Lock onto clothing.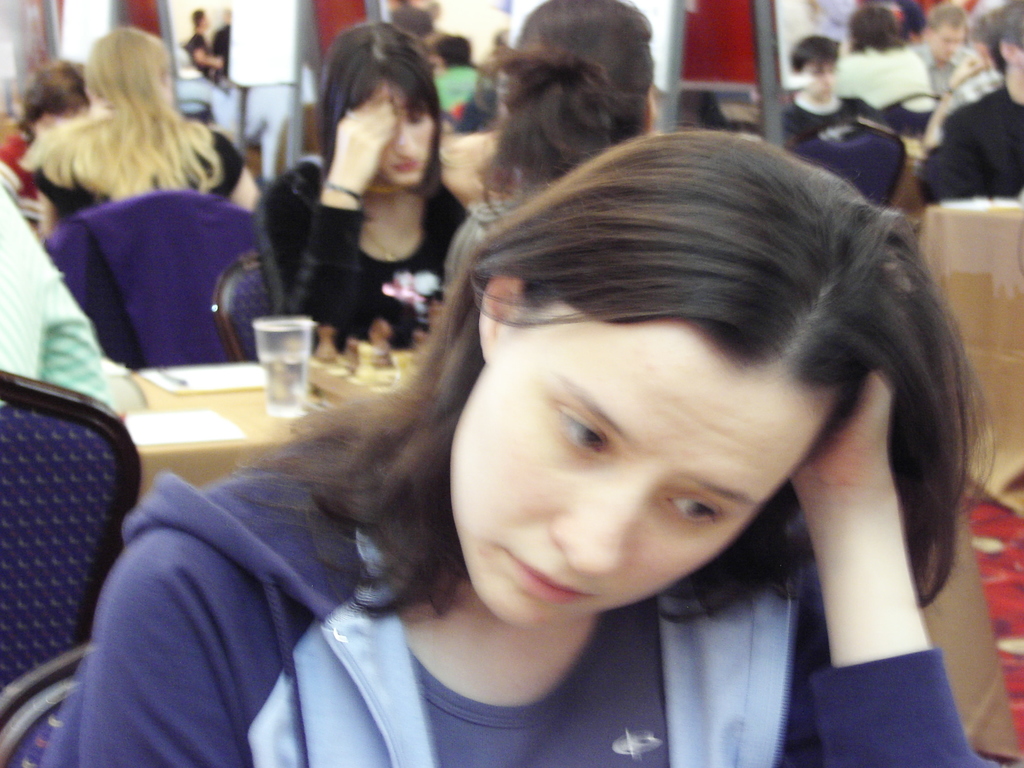
Locked: bbox=(912, 48, 968, 116).
